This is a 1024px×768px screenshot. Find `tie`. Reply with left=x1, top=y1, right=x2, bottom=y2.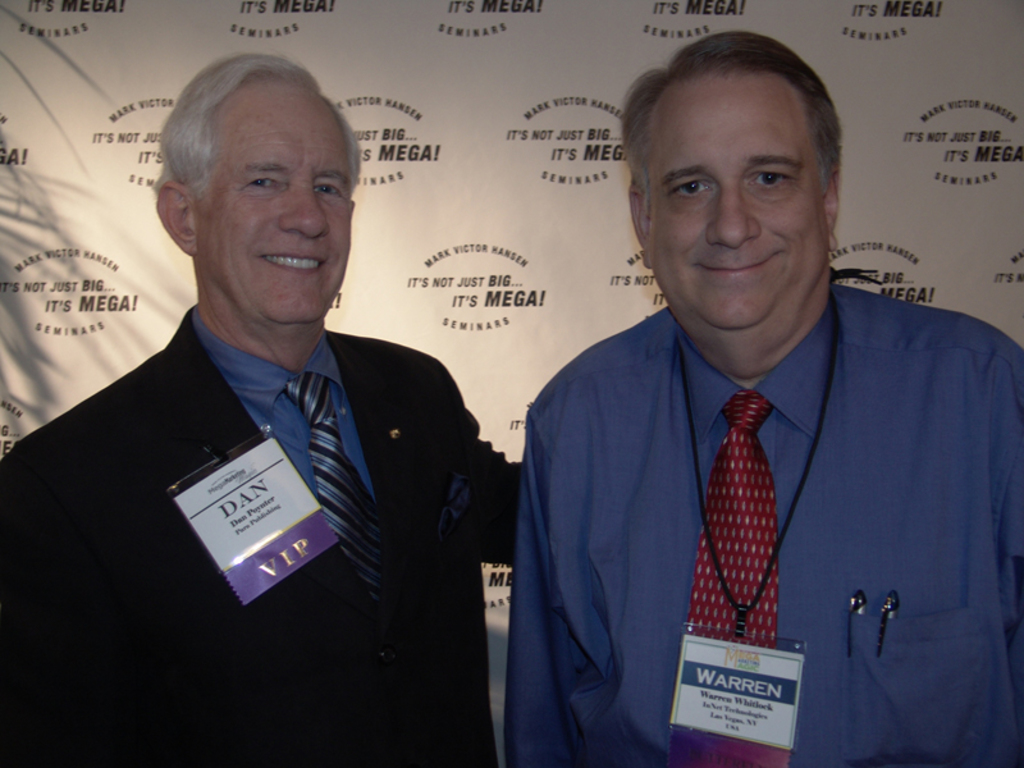
left=284, top=371, right=412, bottom=687.
